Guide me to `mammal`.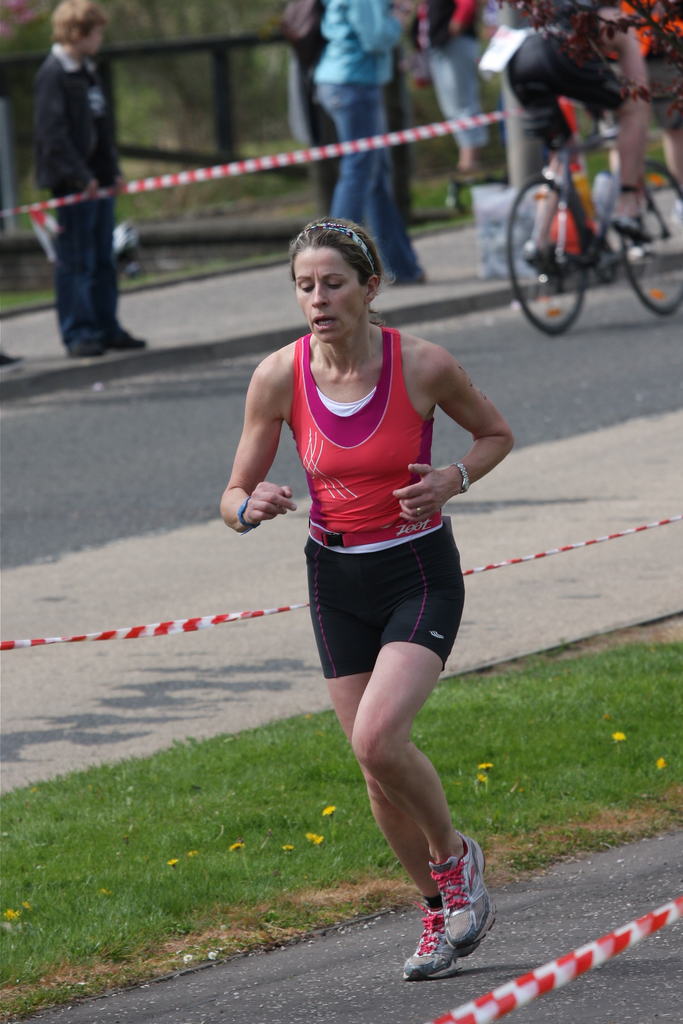
Guidance: {"left": 413, "top": 0, "right": 483, "bottom": 174}.
